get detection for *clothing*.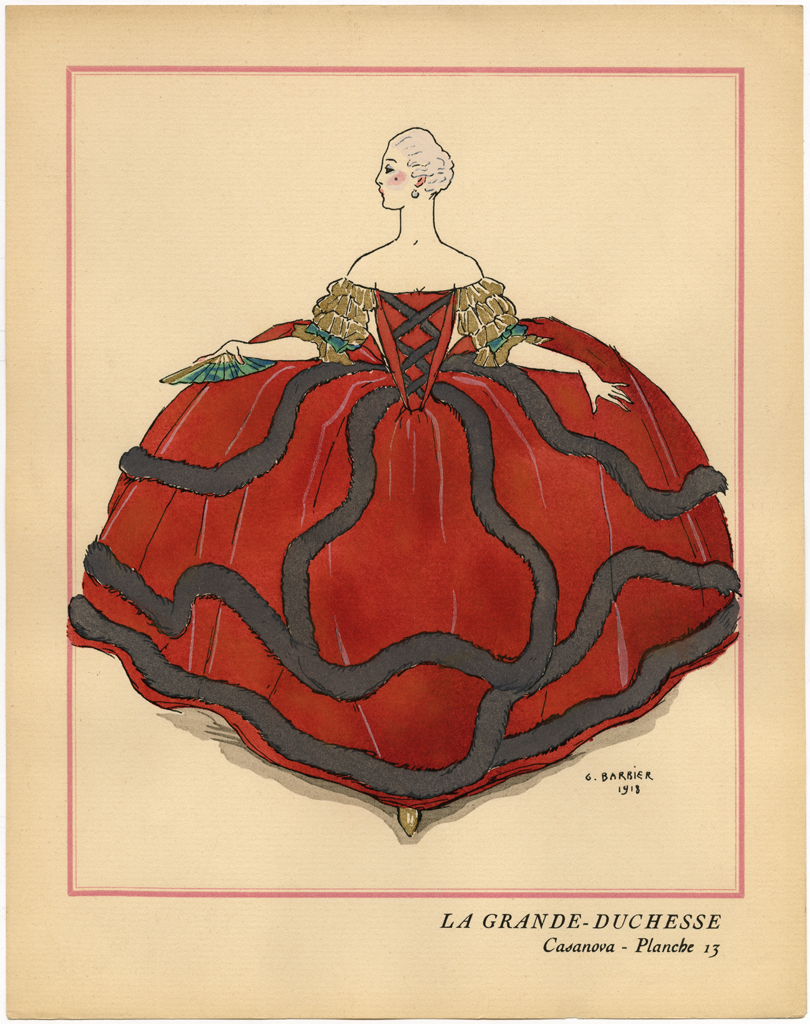
Detection: [130,260,790,818].
